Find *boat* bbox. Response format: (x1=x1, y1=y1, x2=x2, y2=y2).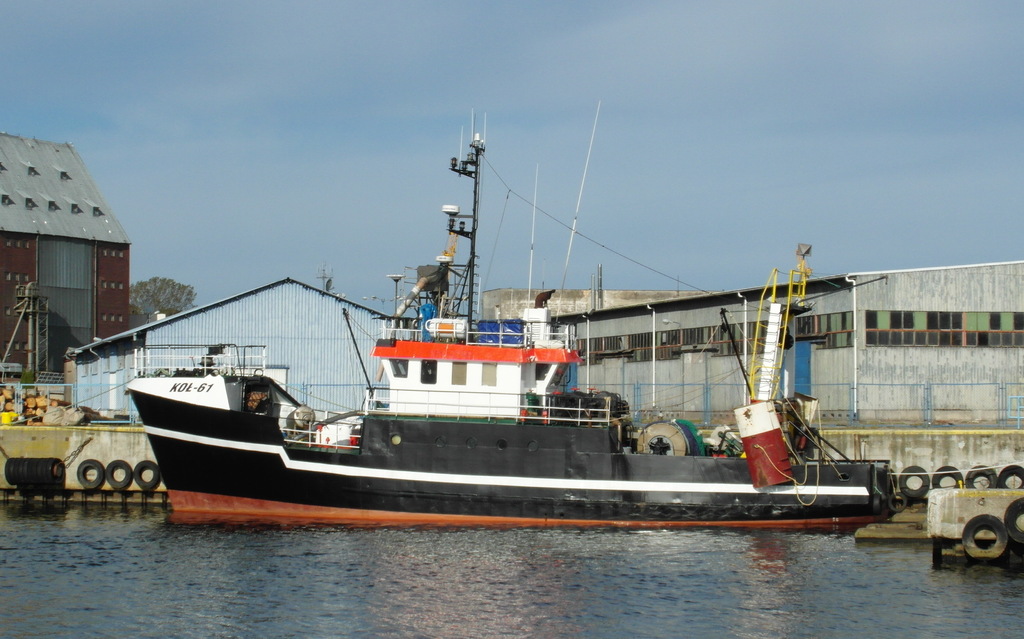
(x1=120, y1=106, x2=909, y2=530).
